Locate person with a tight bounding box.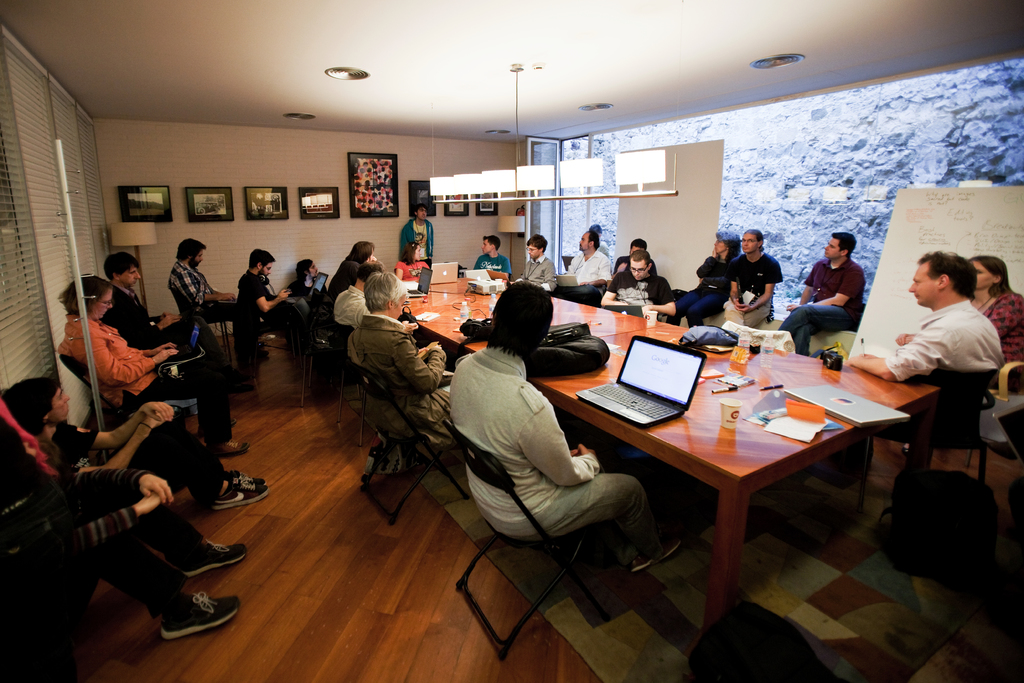
716:234:789:324.
